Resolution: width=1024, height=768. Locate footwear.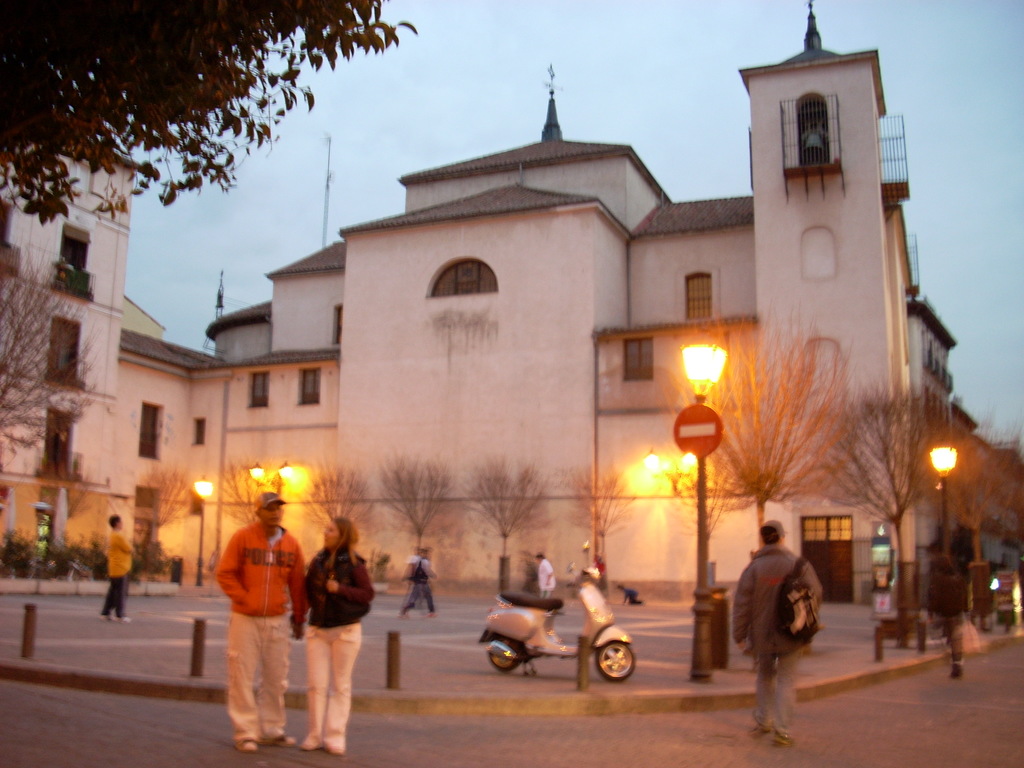
<bbox>319, 744, 344, 757</bbox>.
